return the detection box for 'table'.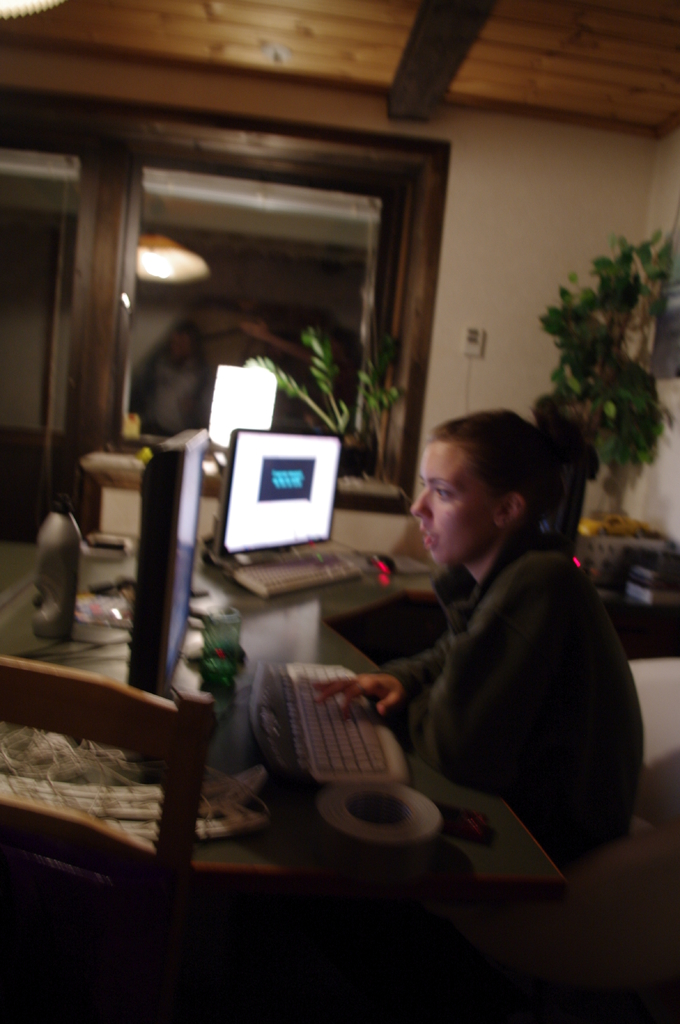
(left=0, top=502, right=615, bottom=1023).
